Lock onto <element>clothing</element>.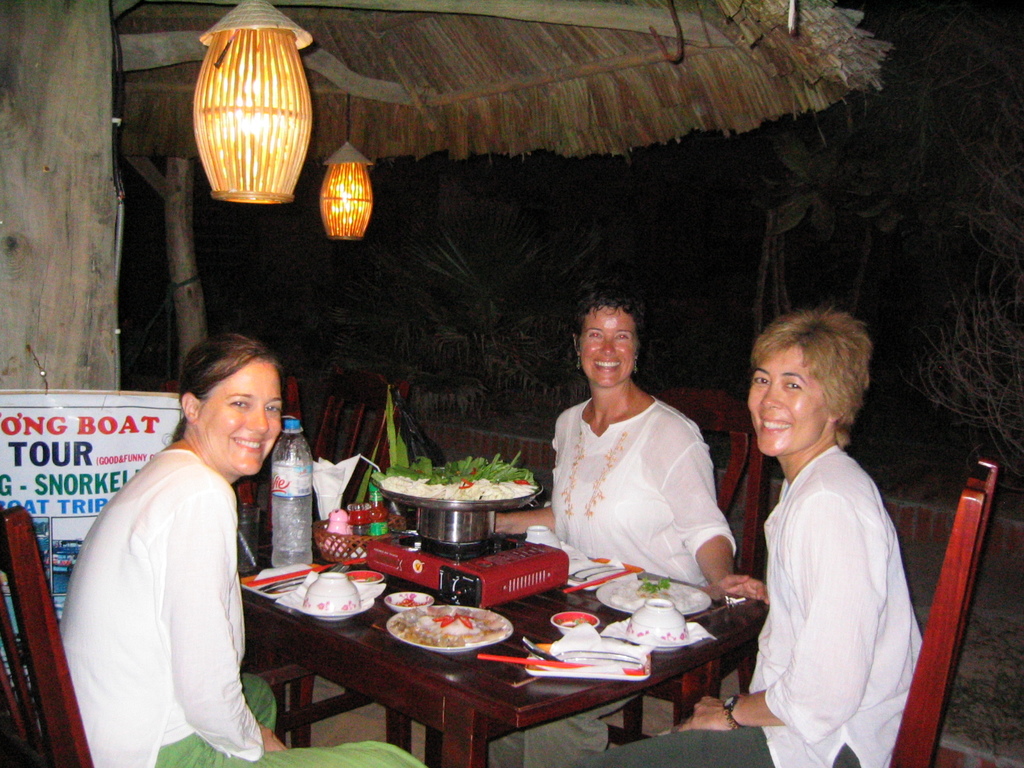
Locked: BBox(77, 406, 281, 767).
